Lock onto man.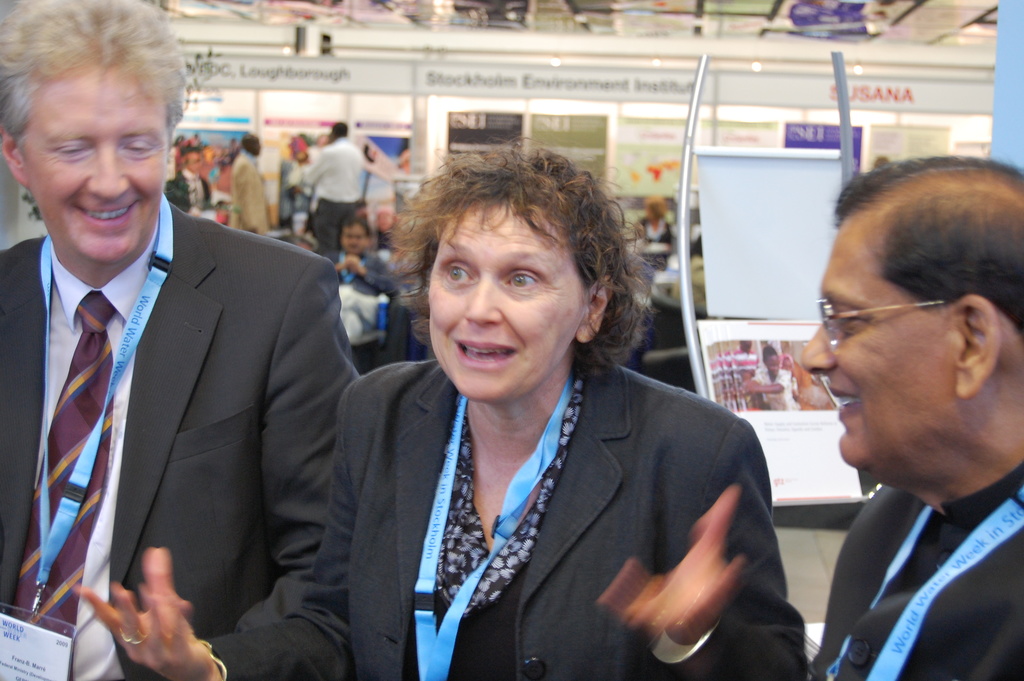
Locked: (233, 133, 272, 231).
